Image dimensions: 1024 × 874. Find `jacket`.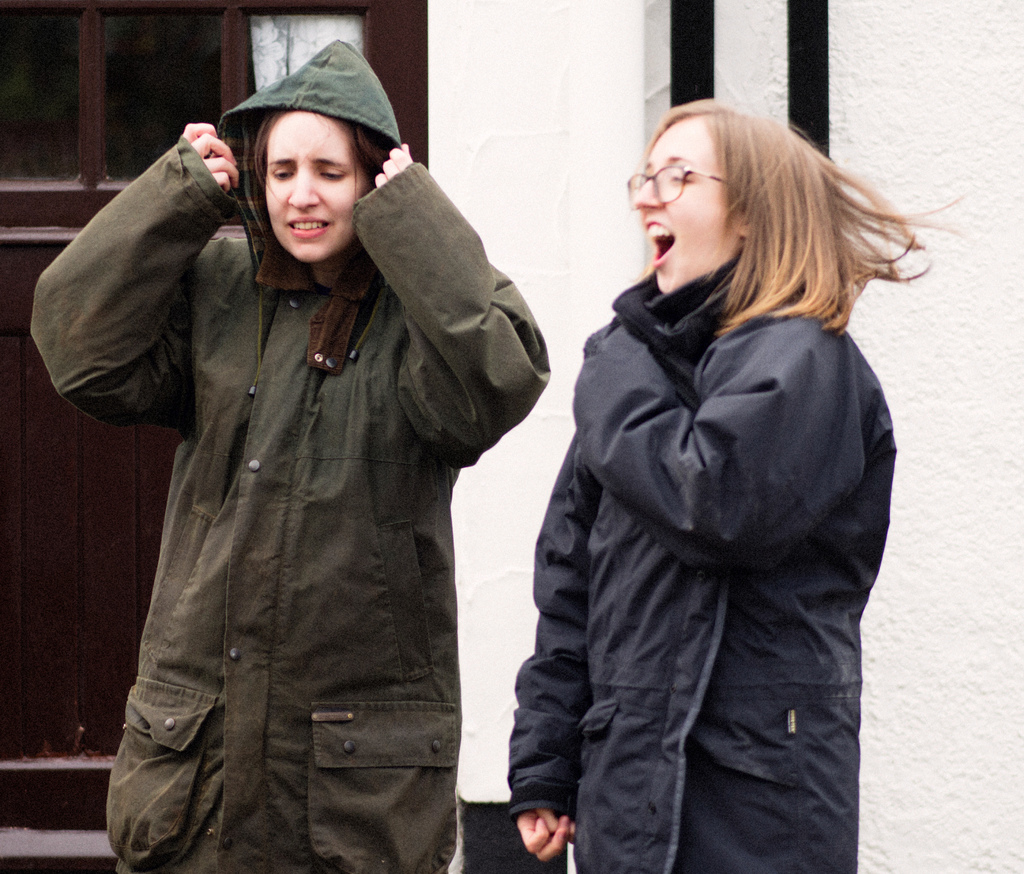
<box>507,250,899,873</box>.
